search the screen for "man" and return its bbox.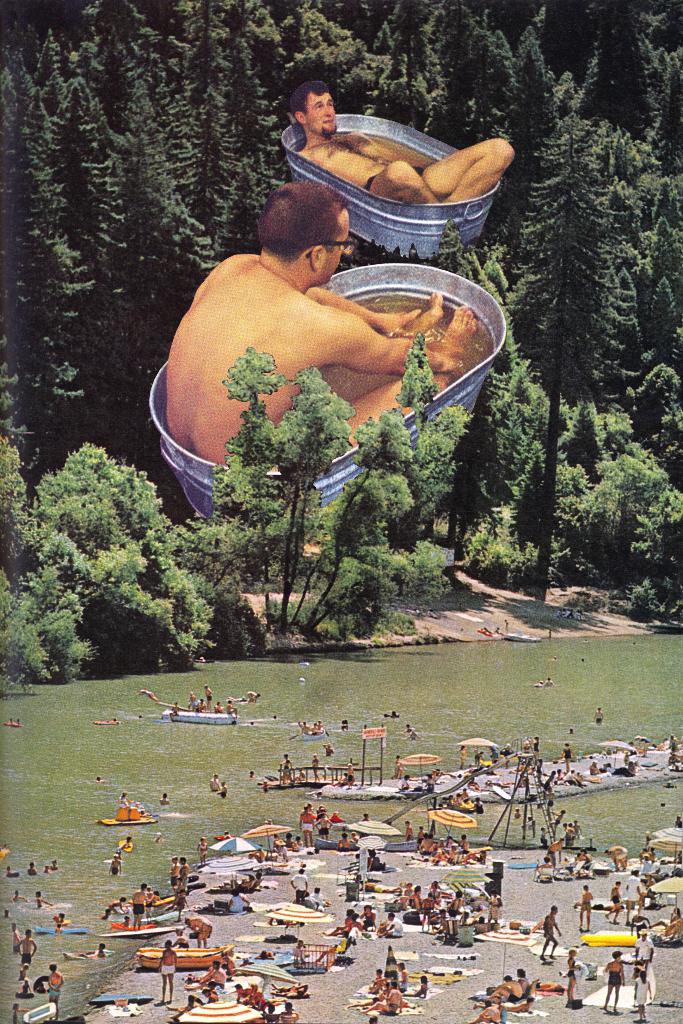
Found: 157/794/168/805.
